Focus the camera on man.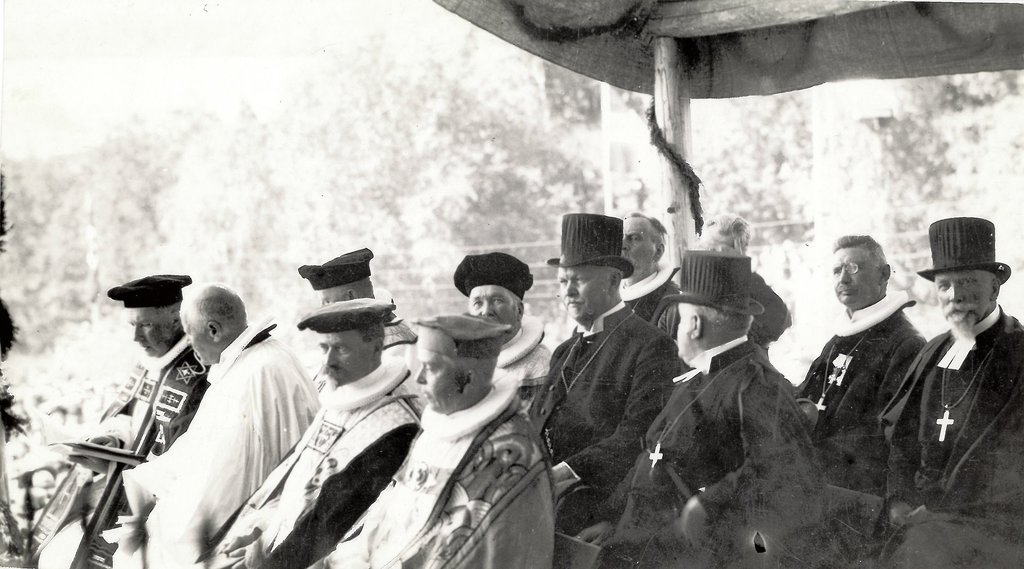
Focus region: x1=521 y1=213 x2=680 y2=539.
